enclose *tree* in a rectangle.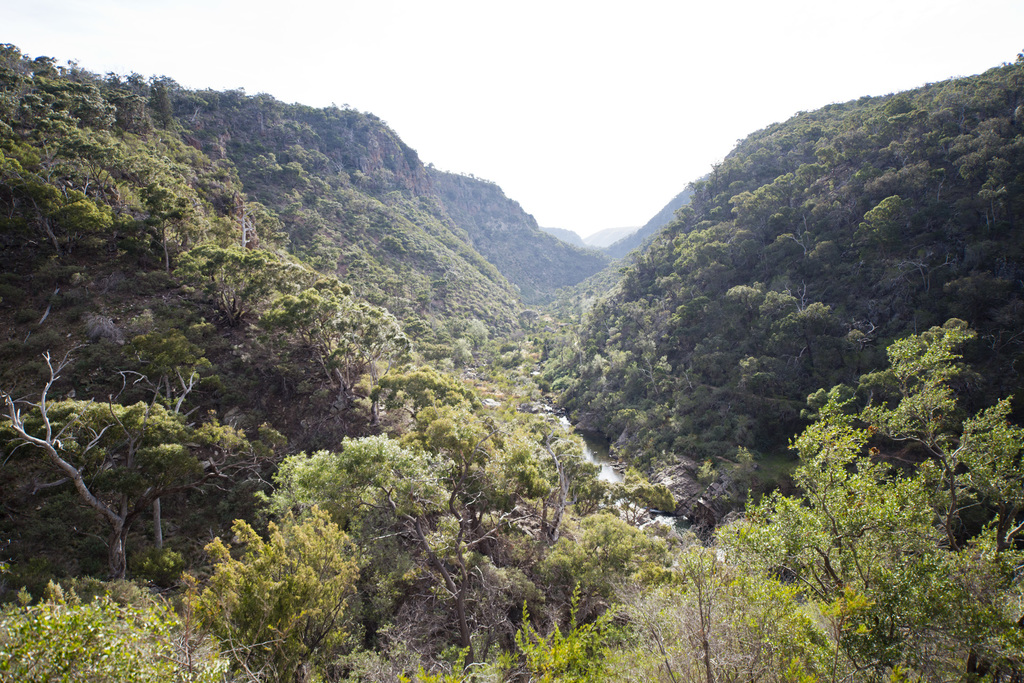
(692,157,745,206).
